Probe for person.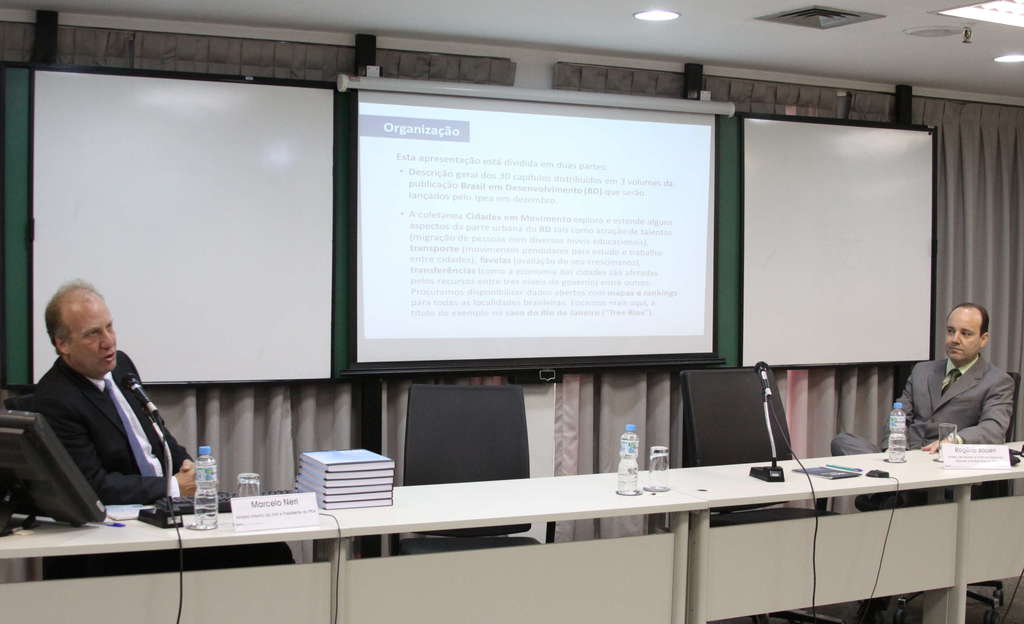
Probe result: rect(22, 281, 212, 517).
